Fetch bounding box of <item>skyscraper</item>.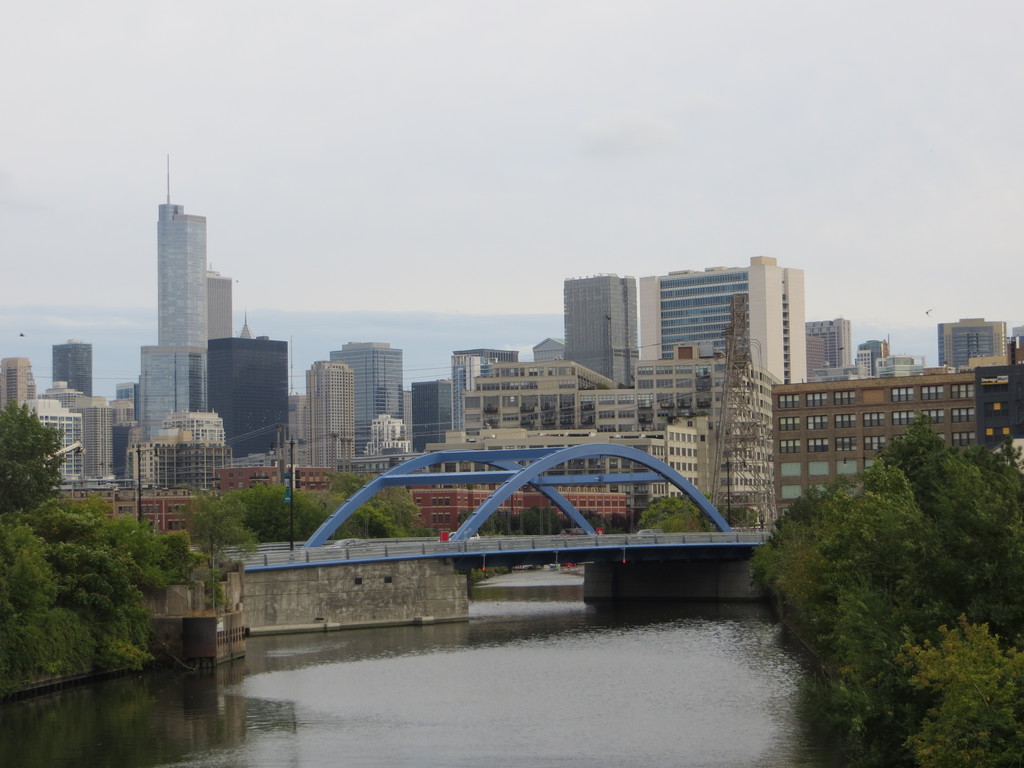
Bbox: [557, 275, 637, 390].
